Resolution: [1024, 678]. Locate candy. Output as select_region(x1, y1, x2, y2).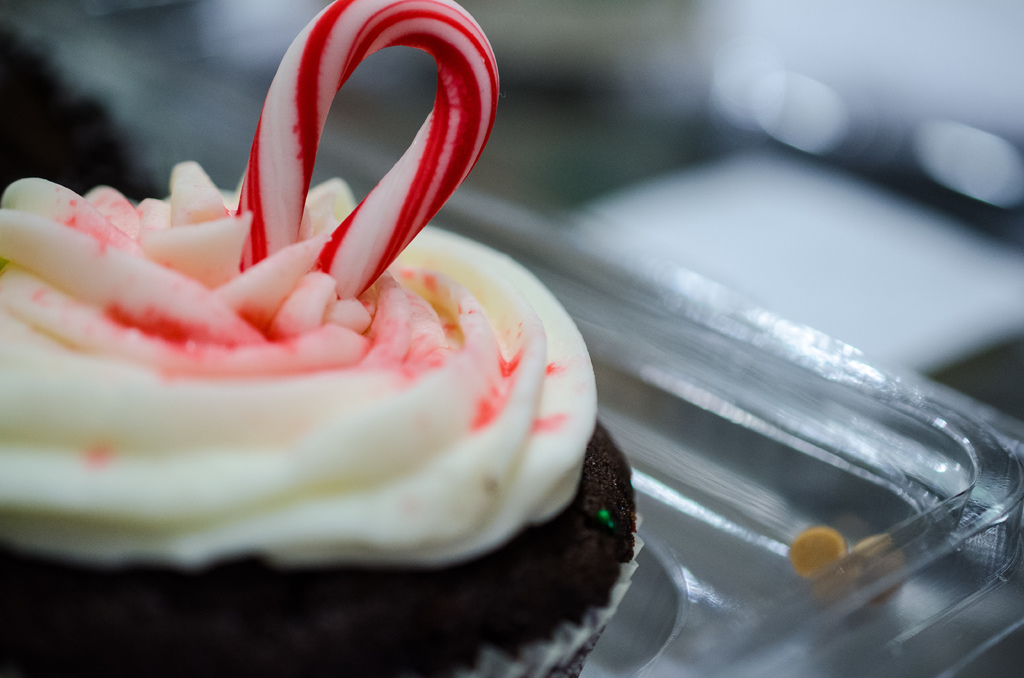
select_region(0, 0, 604, 571).
